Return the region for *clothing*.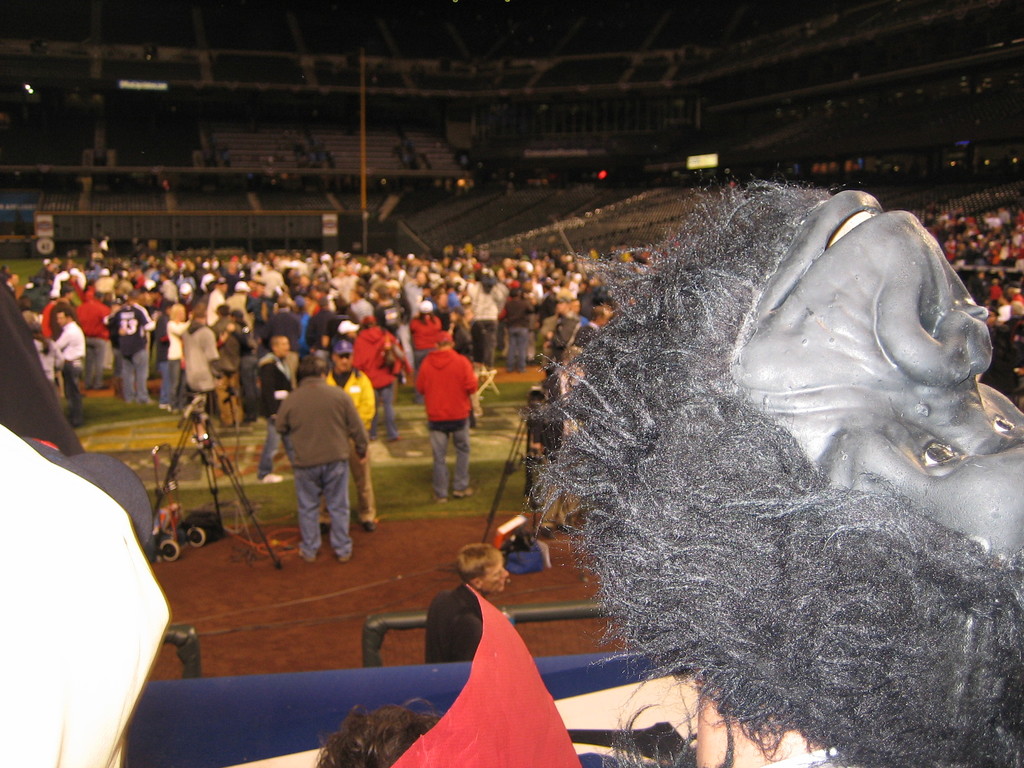
detection(0, 422, 167, 767).
